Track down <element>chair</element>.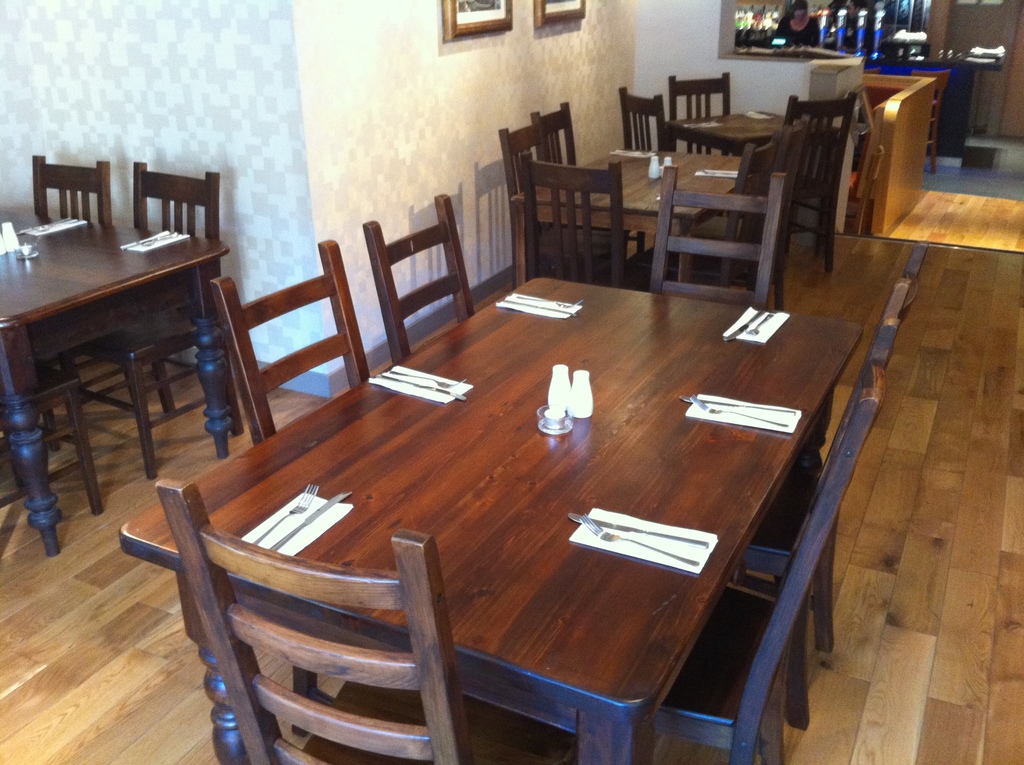
Tracked to l=615, t=86, r=668, b=153.
